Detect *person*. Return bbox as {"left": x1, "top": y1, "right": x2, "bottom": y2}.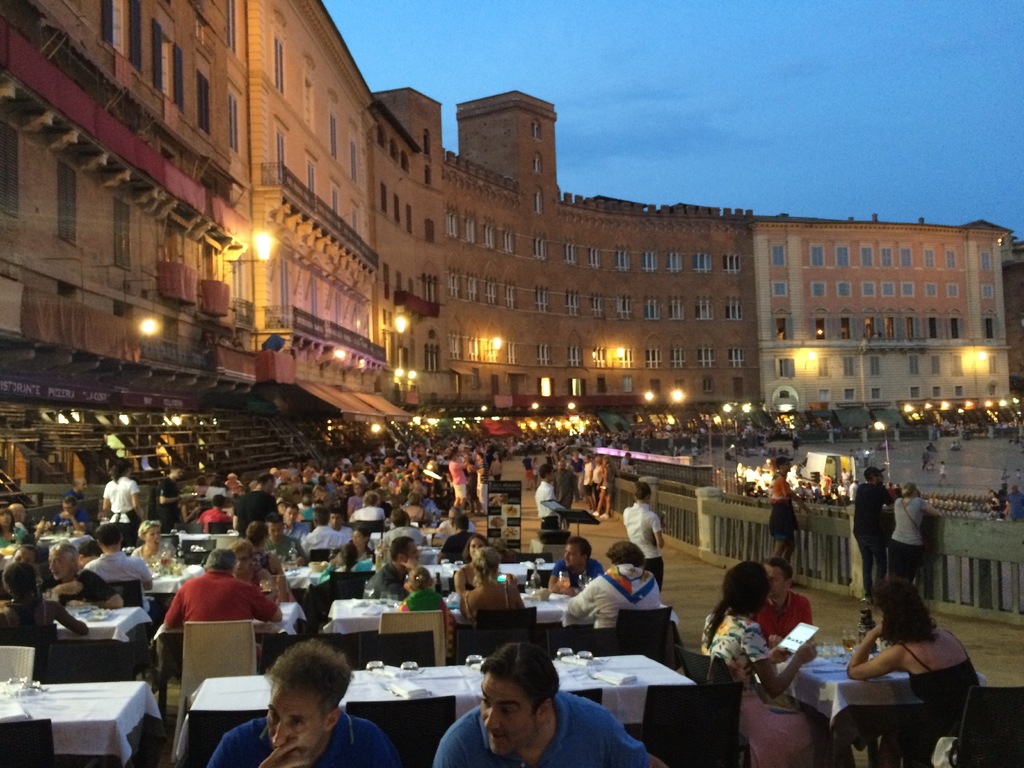
{"left": 332, "top": 542, "right": 376, "bottom": 579}.
